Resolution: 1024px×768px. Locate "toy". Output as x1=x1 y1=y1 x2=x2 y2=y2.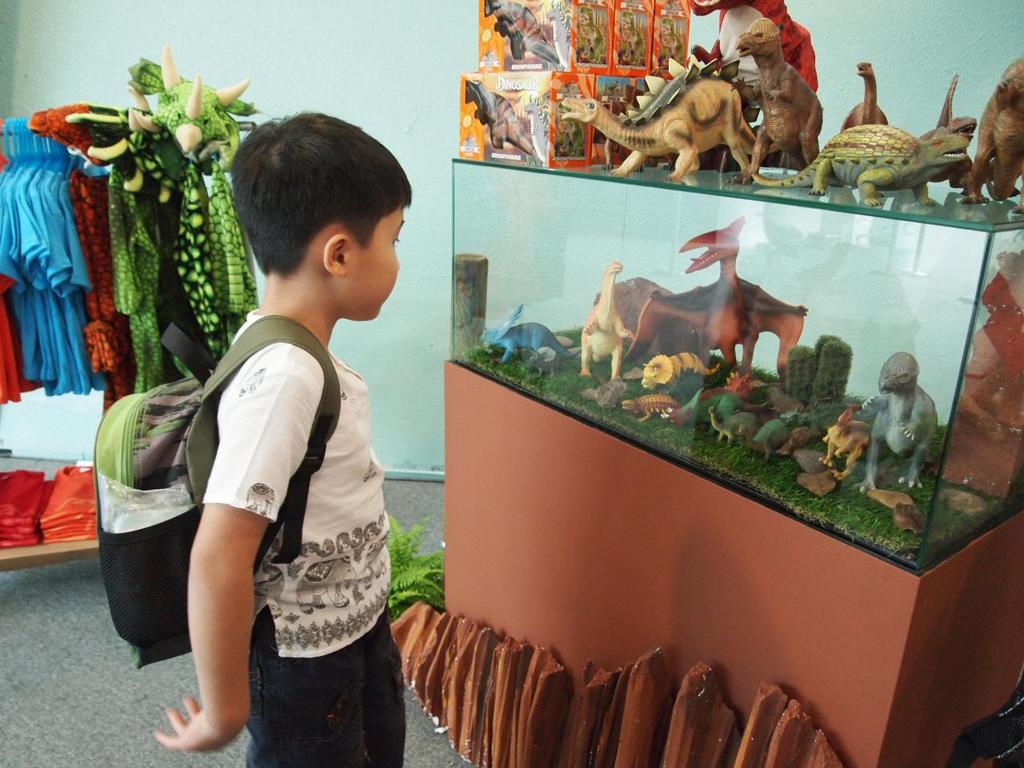
x1=577 y1=371 x2=639 y2=407.
